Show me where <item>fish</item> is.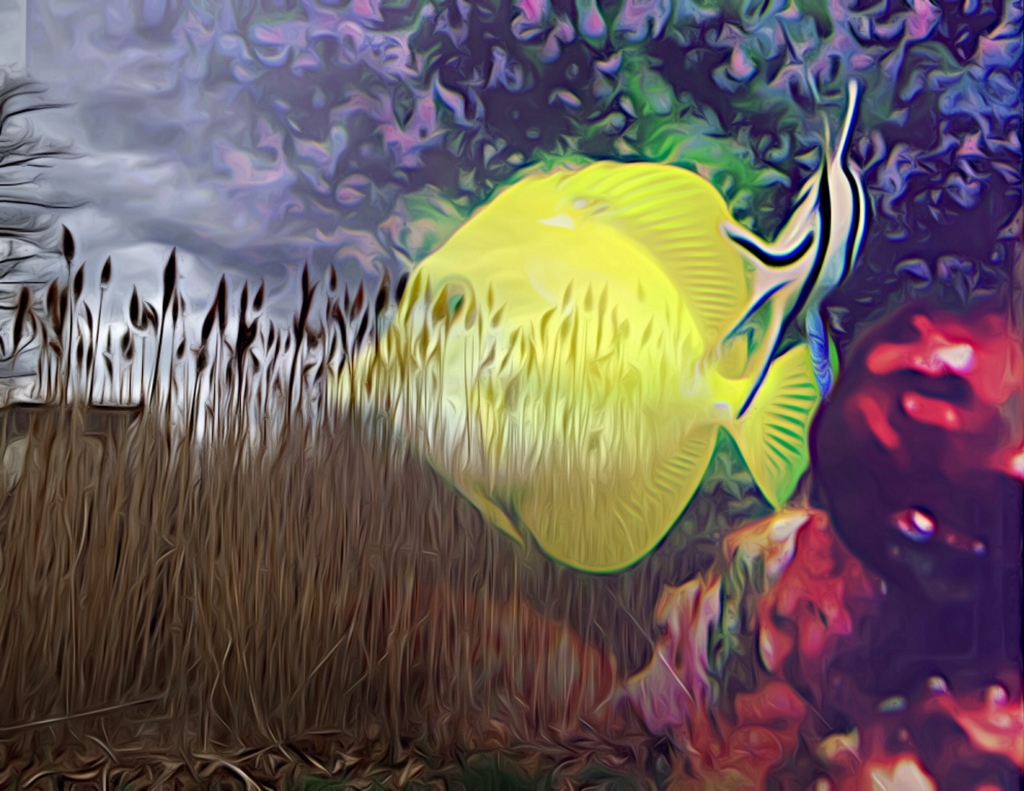
<item>fish</item> is at 317,175,823,608.
